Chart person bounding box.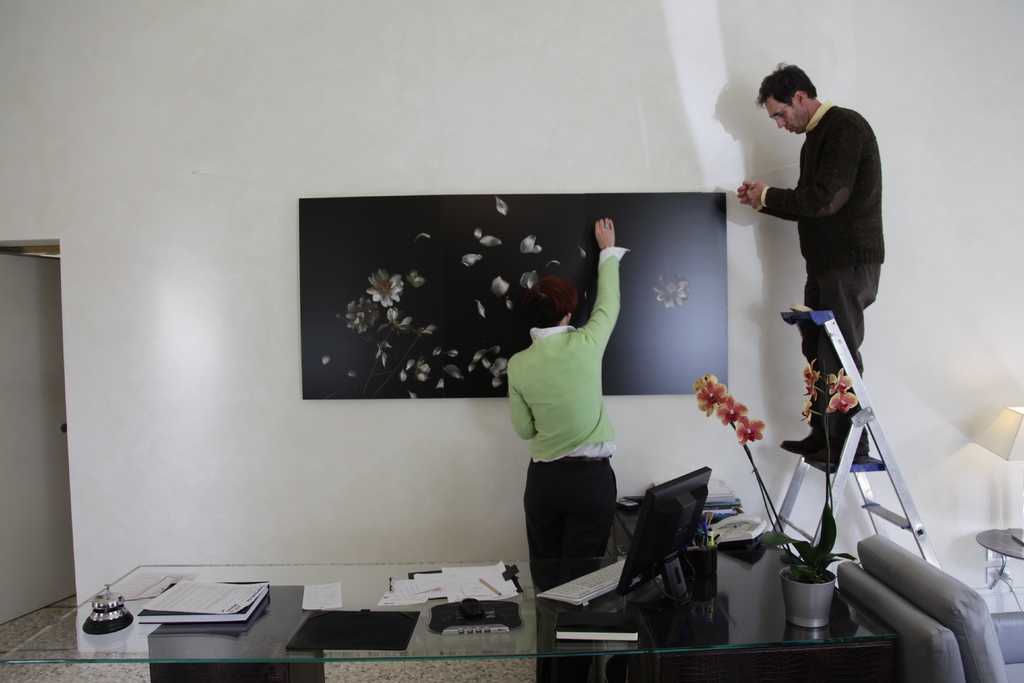
Charted: {"x1": 506, "y1": 218, "x2": 627, "y2": 557}.
